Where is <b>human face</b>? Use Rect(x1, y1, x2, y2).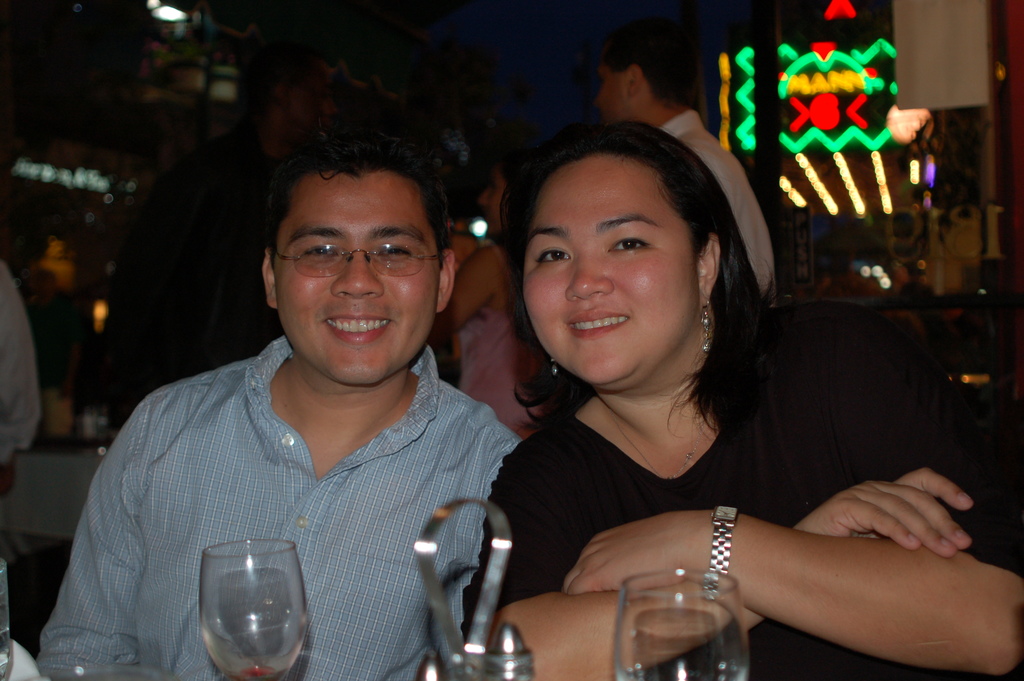
Rect(521, 155, 698, 382).
